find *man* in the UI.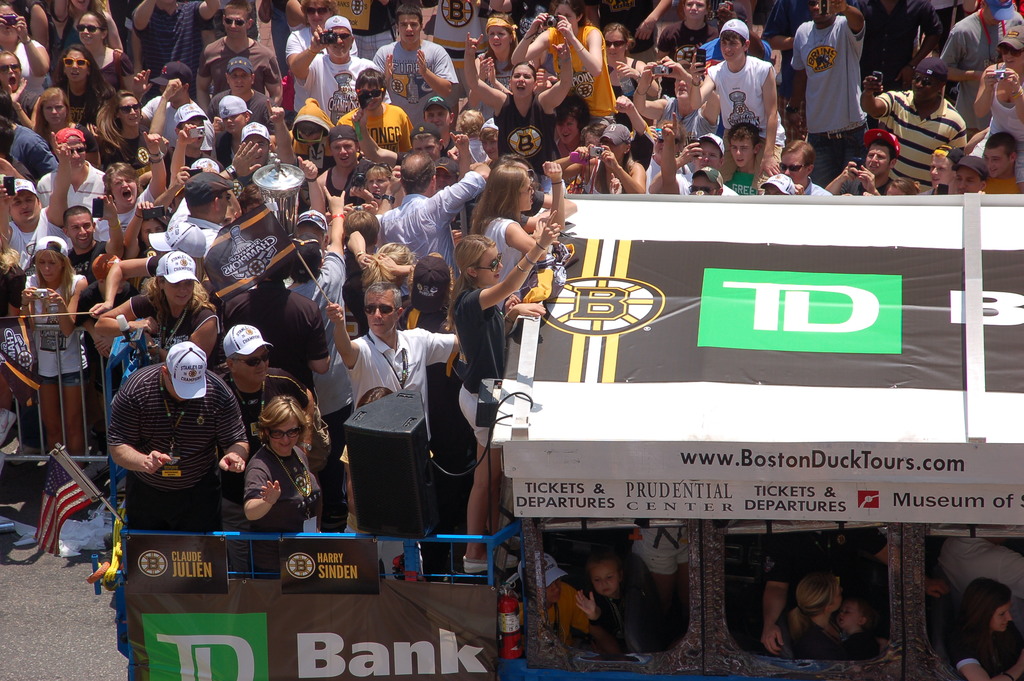
UI element at <bbox>127, 0, 221, 77</bbox>.
